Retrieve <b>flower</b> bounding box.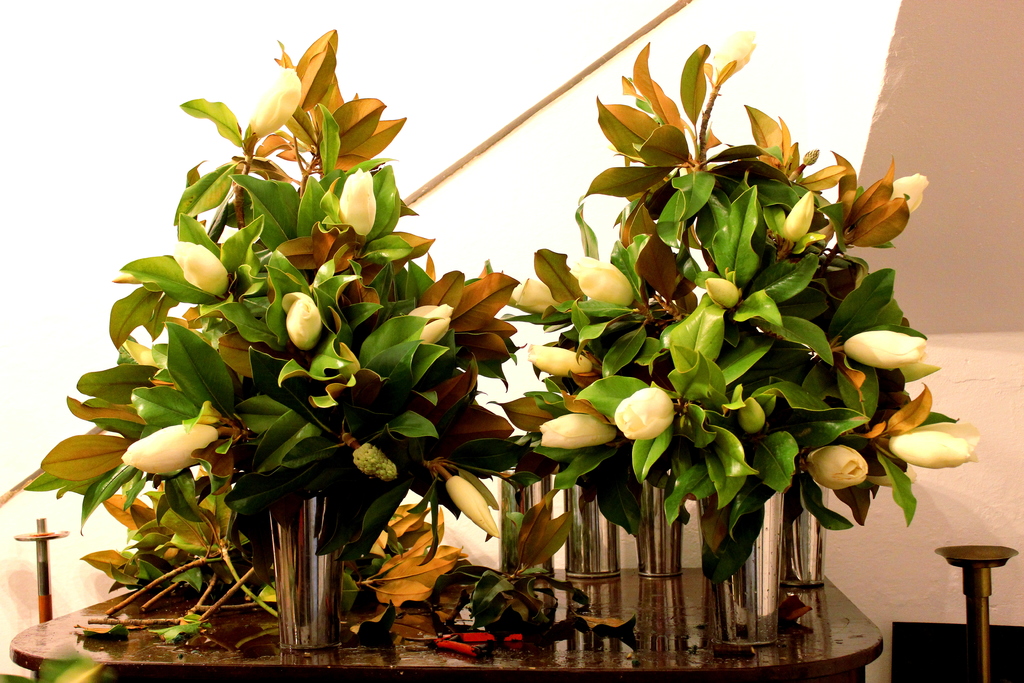
Bounding box: detection(518, 252, 636, 319).
